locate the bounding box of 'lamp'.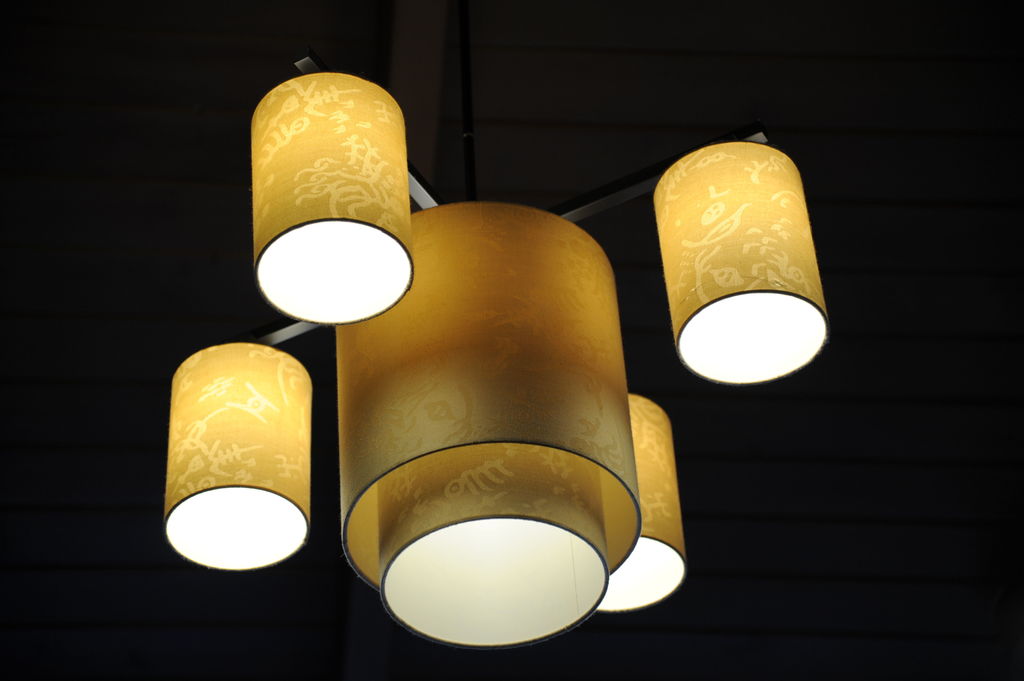
Bounding box: select_region(339, 204, 639, 649).
